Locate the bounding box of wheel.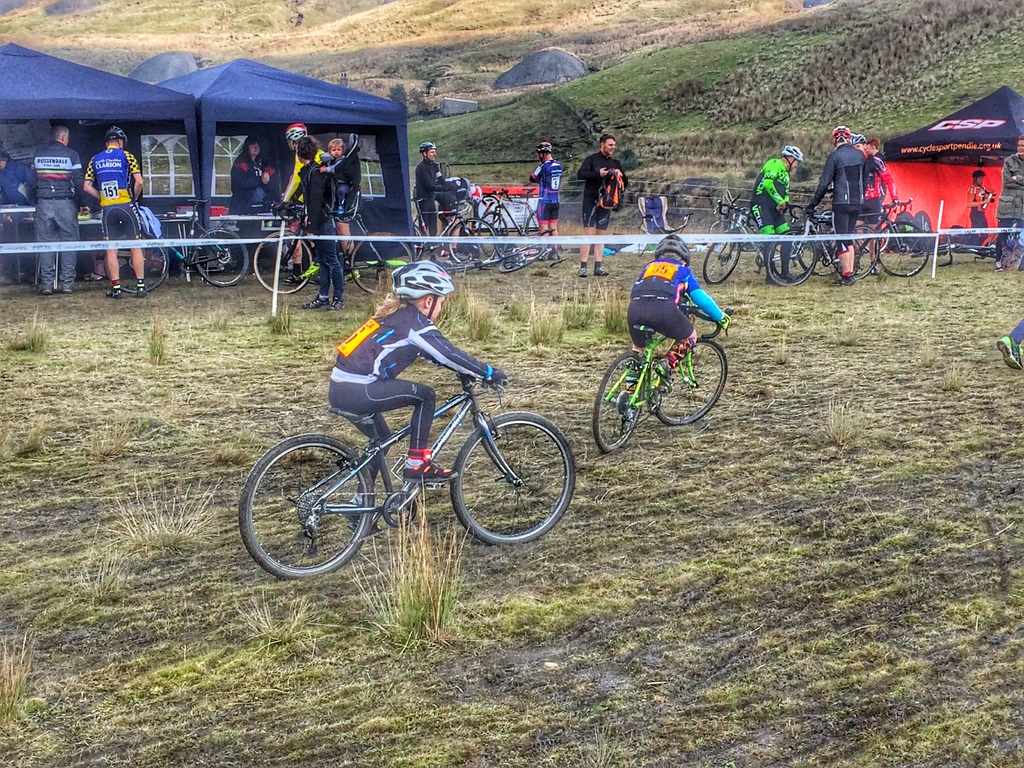
Bounding box: rect(351, 231, 412, 295).
